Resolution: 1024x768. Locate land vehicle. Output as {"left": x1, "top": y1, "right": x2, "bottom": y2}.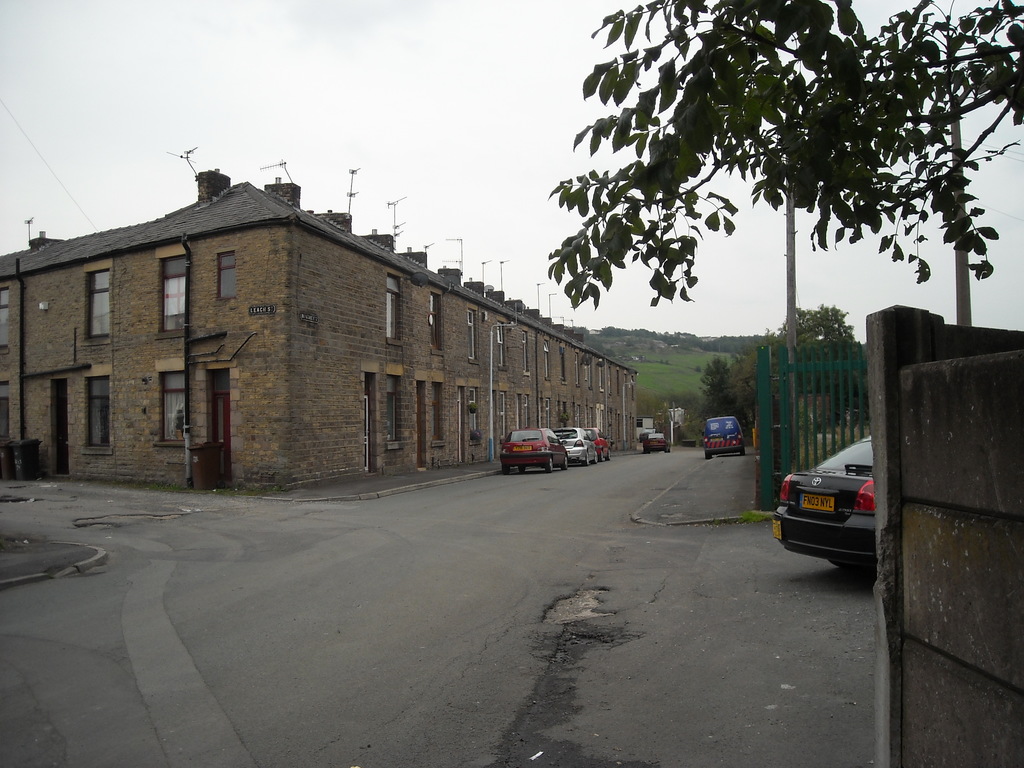
{"left": 583, "top": 426, "right": 611, "bottom": 463}.
